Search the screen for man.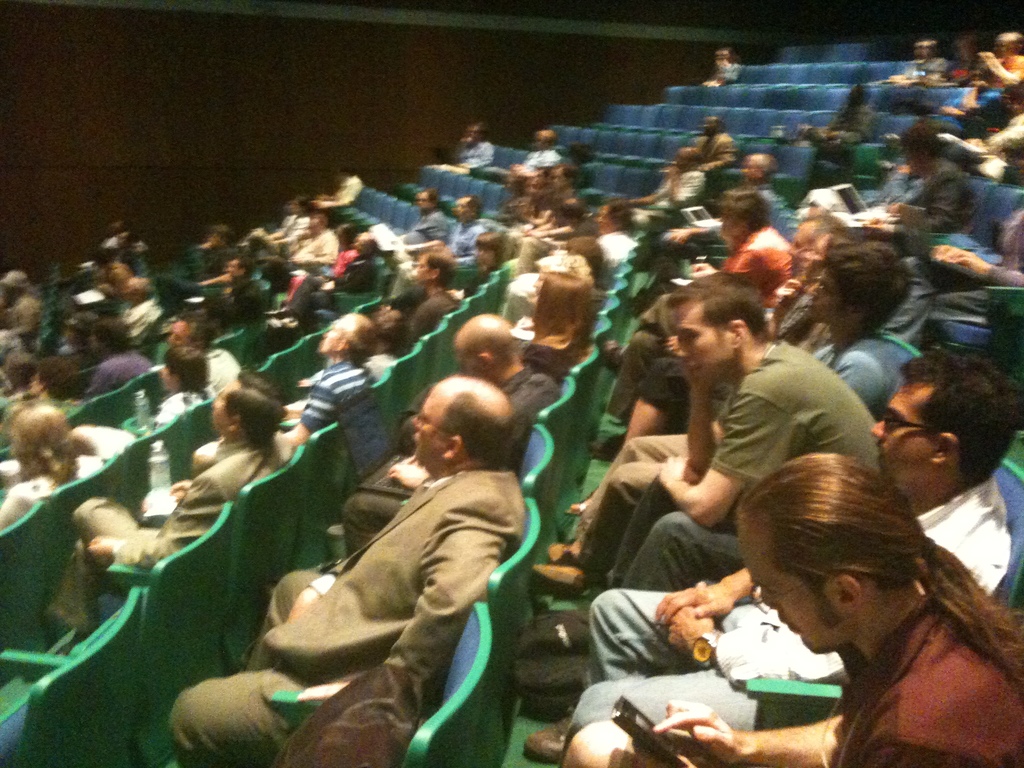
Found at bbox(112, 276, 168, 349).
